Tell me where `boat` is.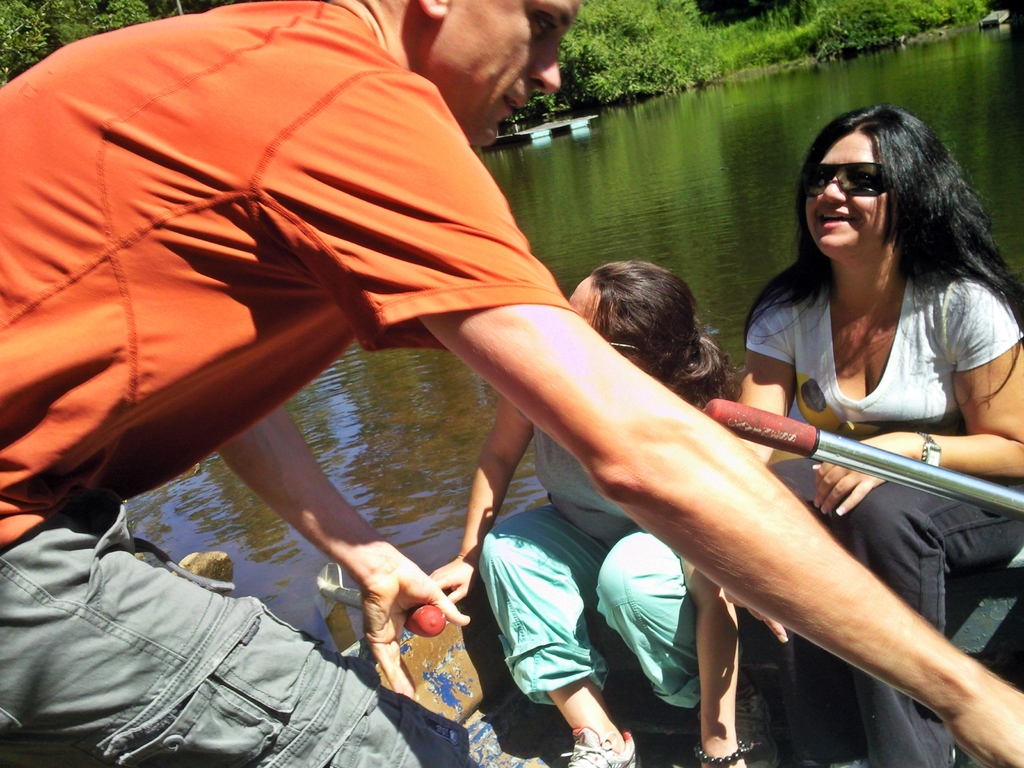
`boat` is at l=333, t=401, r=1023, b=767.
